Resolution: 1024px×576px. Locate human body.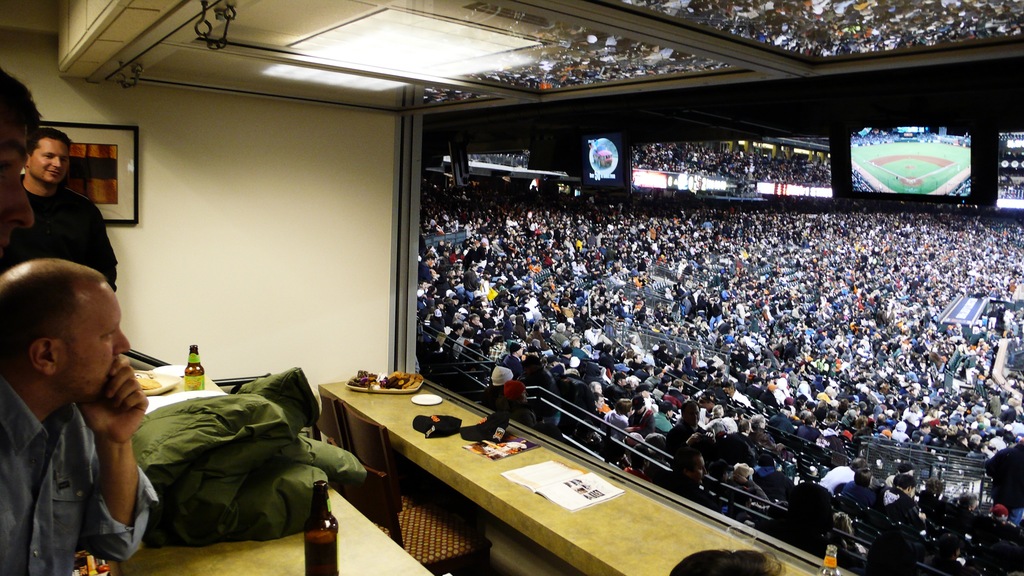
bbox(486, 217, 495, 218).
